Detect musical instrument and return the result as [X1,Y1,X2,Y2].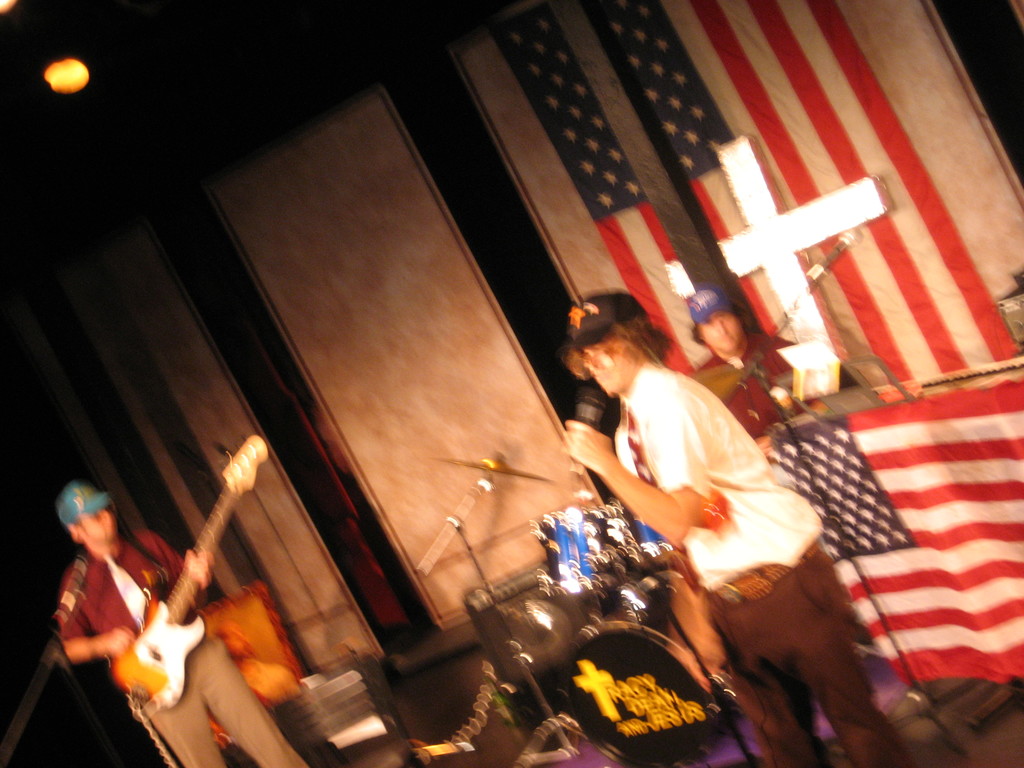
[525,492,664,596].
